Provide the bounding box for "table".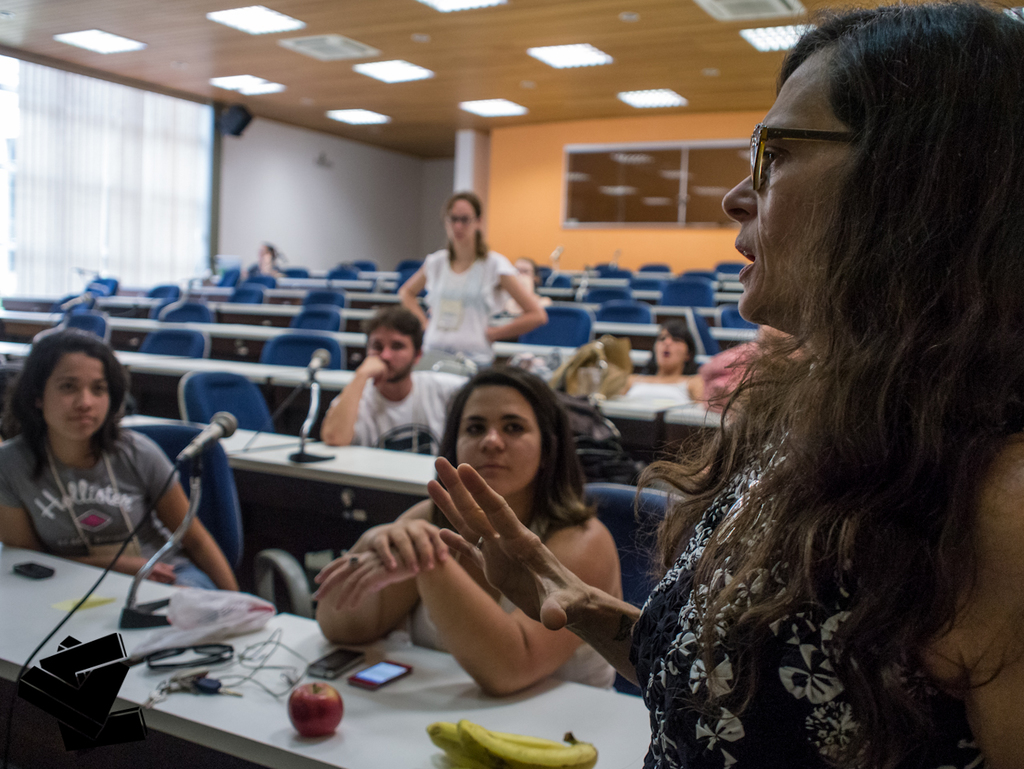
<box>0,331,753,480</box>.
